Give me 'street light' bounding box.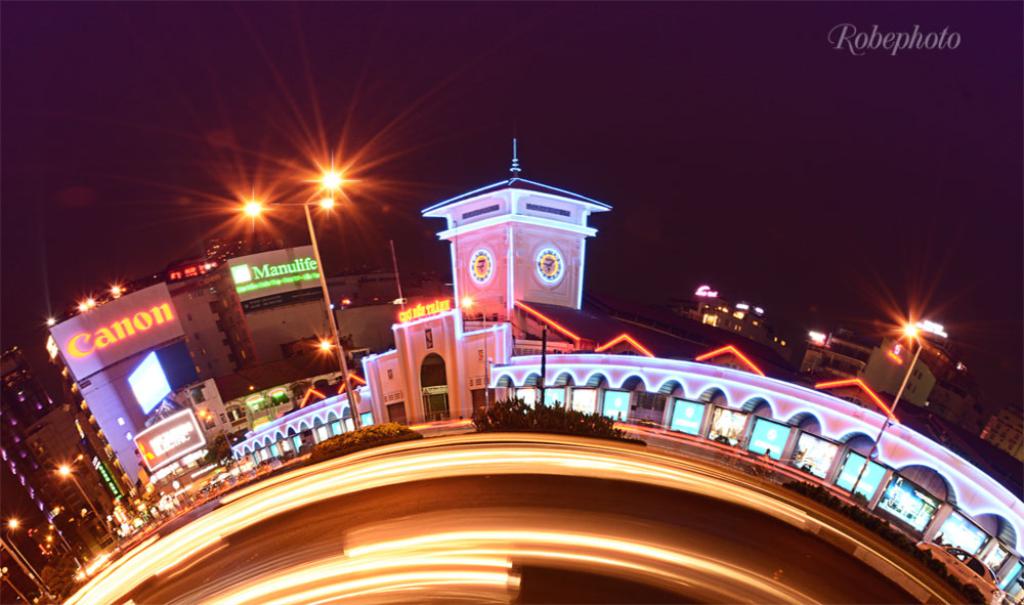
(x1=55, y1=456, x2=121, y2=548).
